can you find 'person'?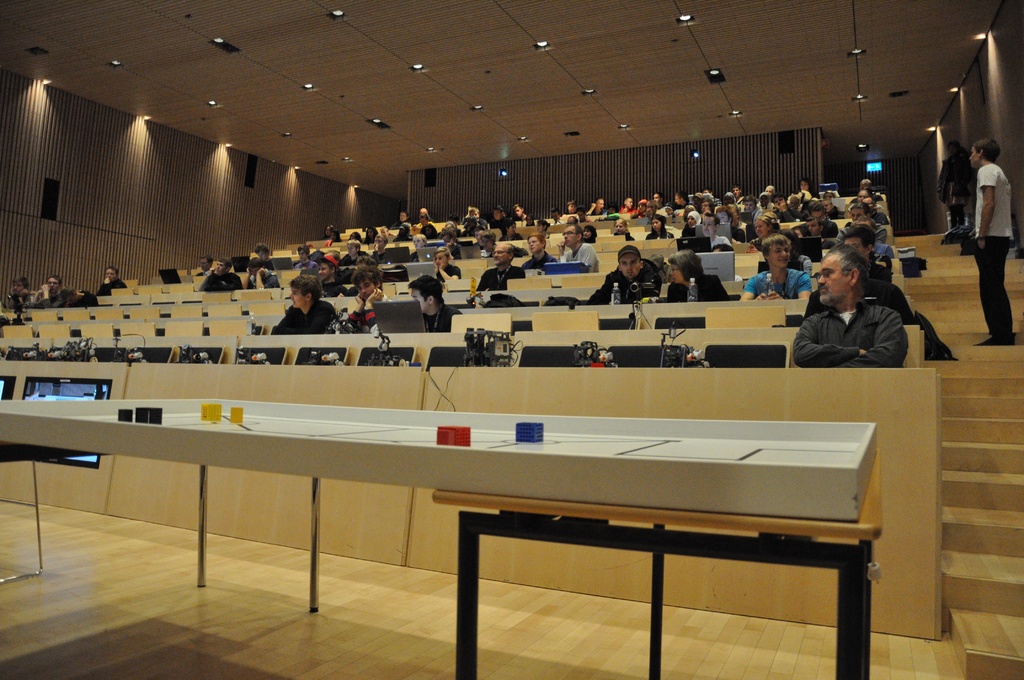
Yes, bounding box: box(407, 276, 451, 332).
